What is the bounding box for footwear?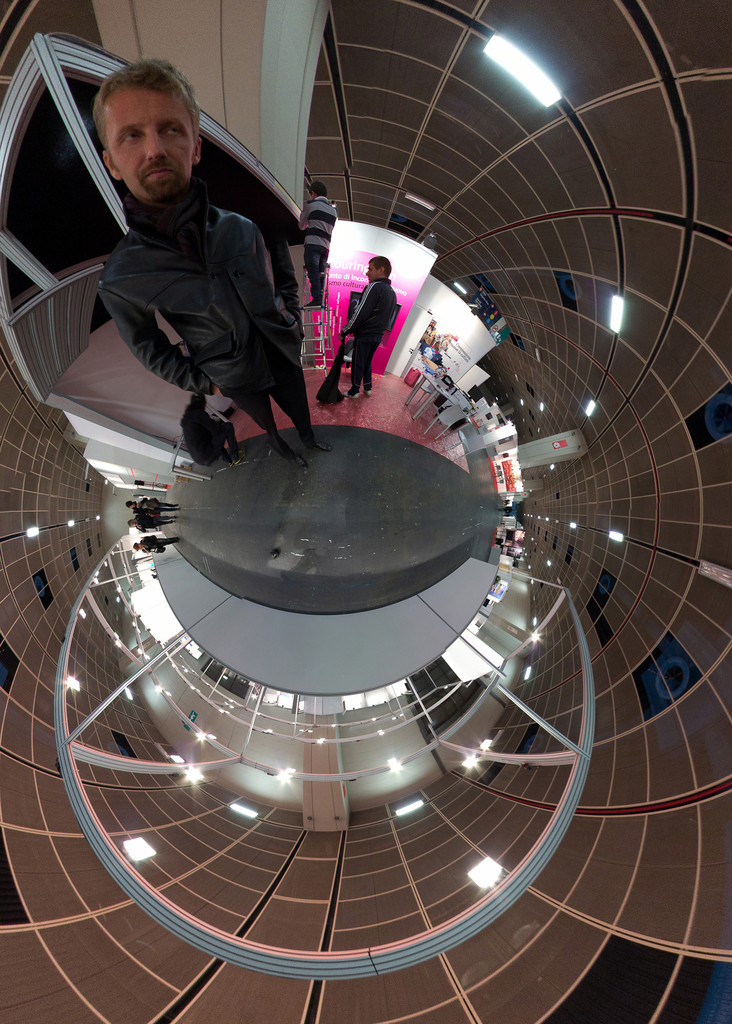
<bbox>304, 436, 339, 456</bbox>.
